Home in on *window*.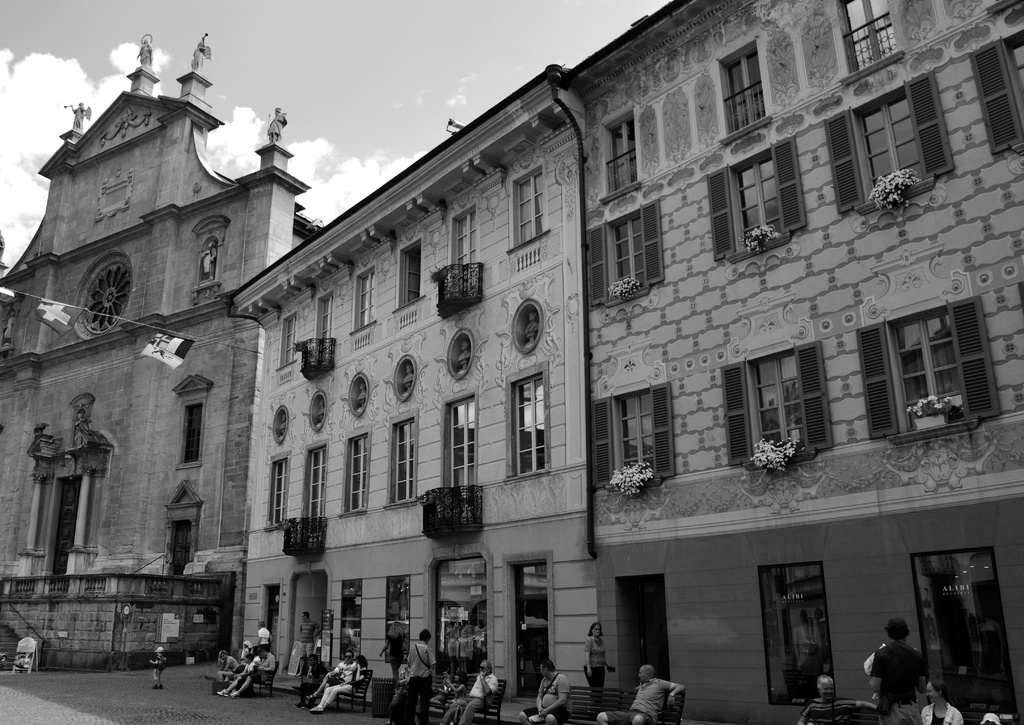
Homed in at <bbox>436, 388, 483, 505</bbox>.
